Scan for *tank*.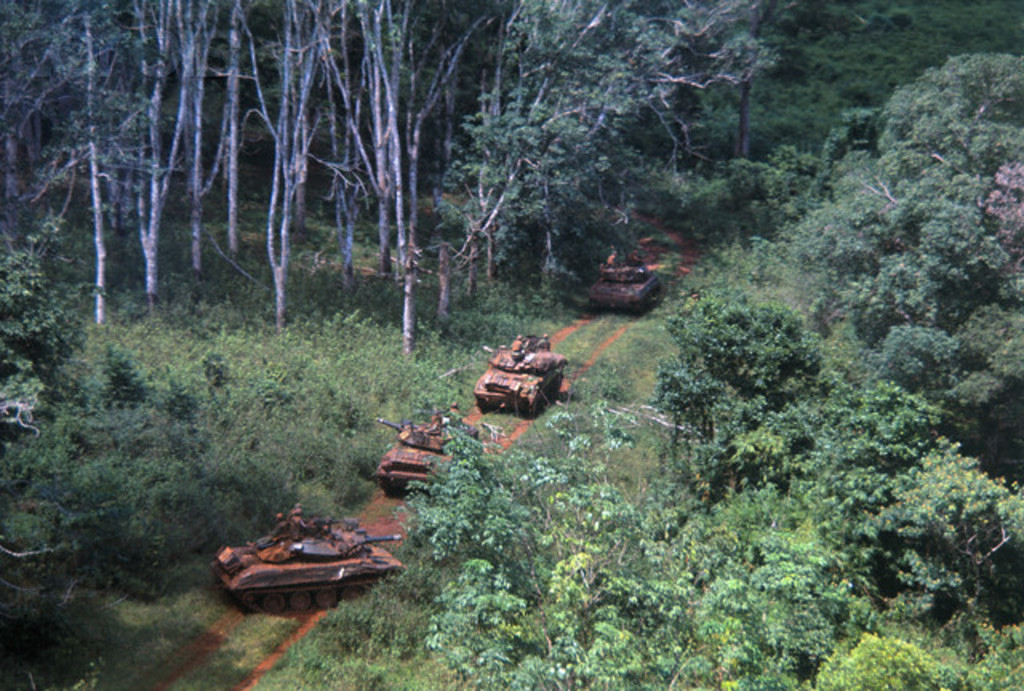
Scan result: {"x1": 589, "y1": 254, "x2": 658, "y2": 314}.
